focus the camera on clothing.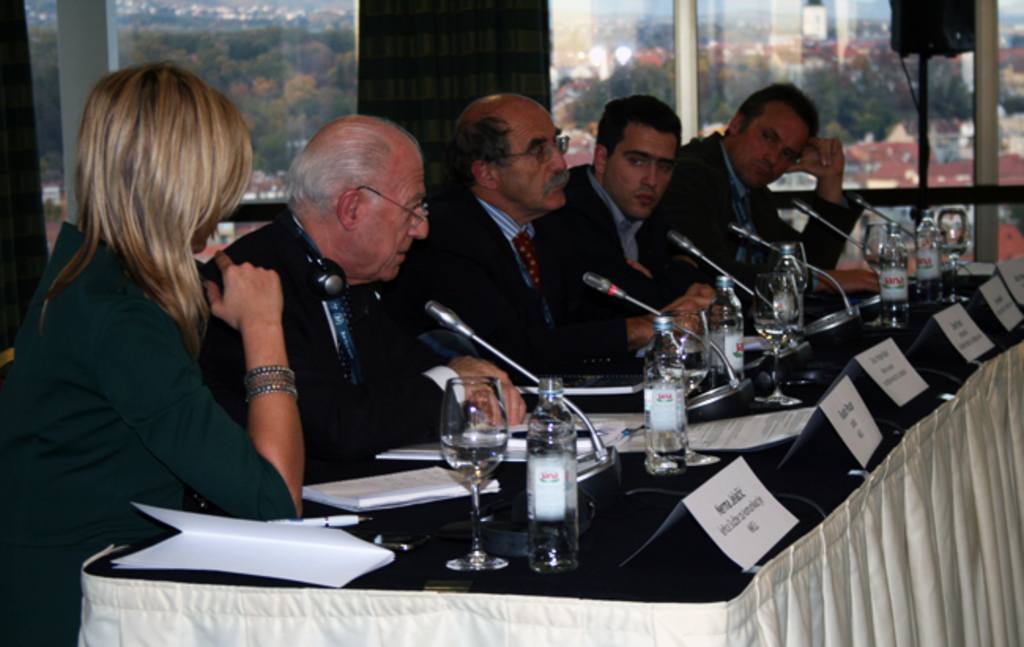
Focus region: bbox=[402, 194, 624, 383].
